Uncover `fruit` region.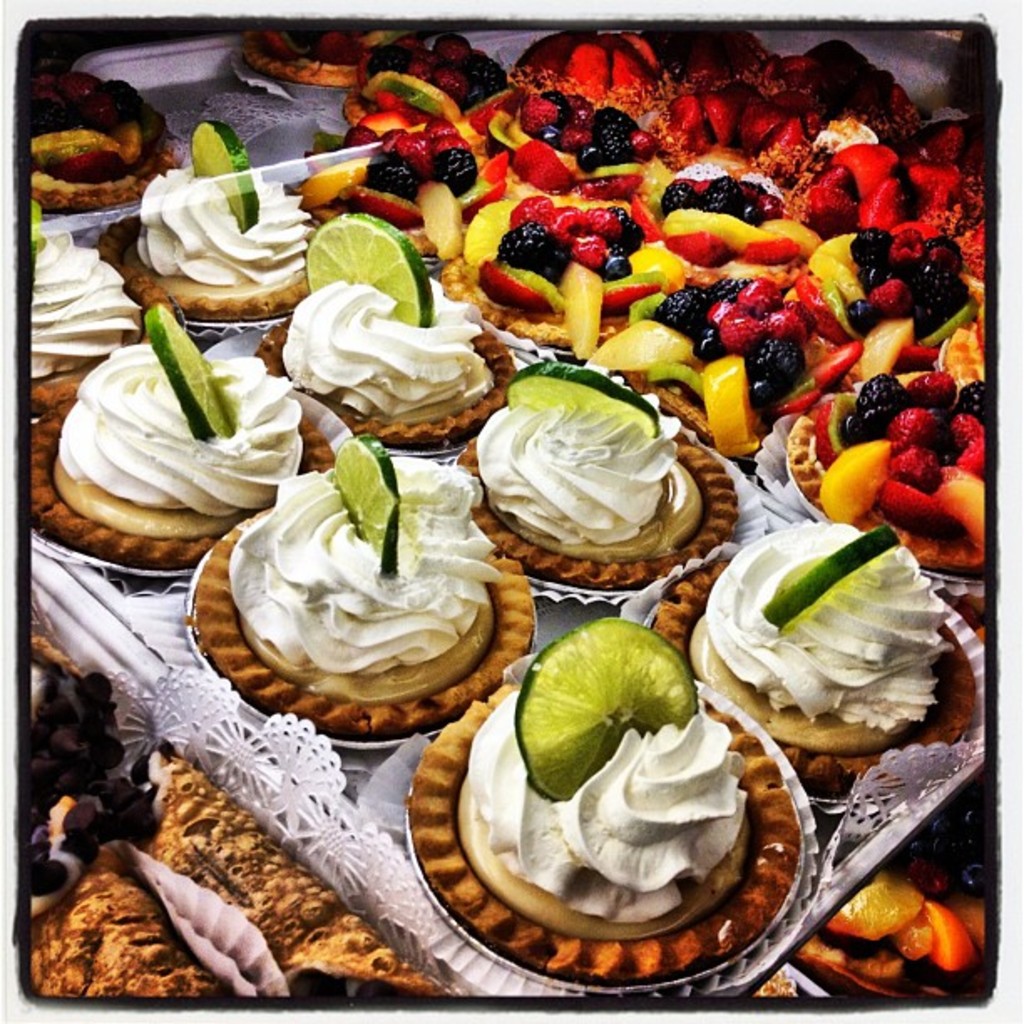
Uncovered: Rect(187, 115, 259, 236).
